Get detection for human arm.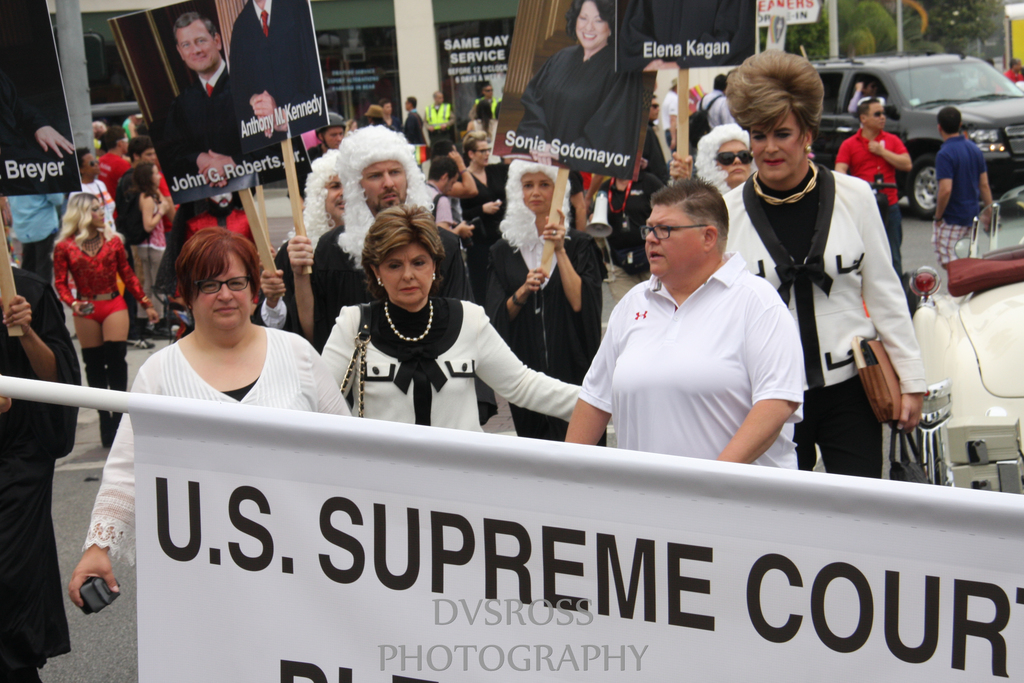
Detection: <region>115, 229, 160, 324</region>.
